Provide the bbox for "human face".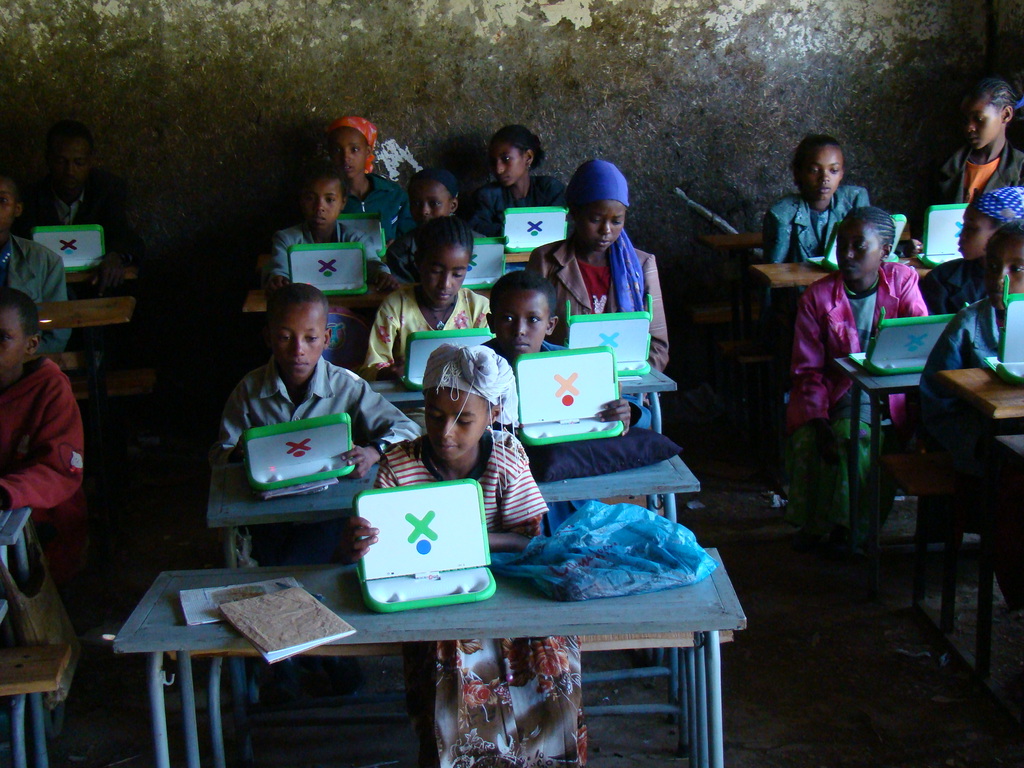
(left=581, top=204, right=625, bottom=253).
